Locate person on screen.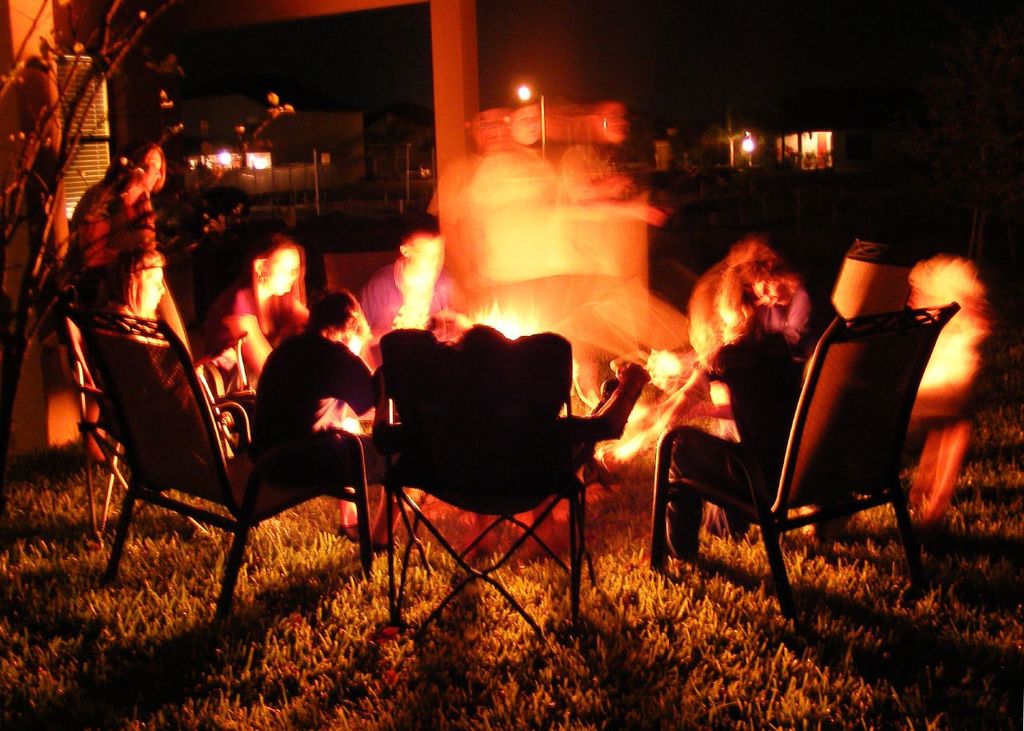
On screen at l=653, t=259, r=822, b=573.
